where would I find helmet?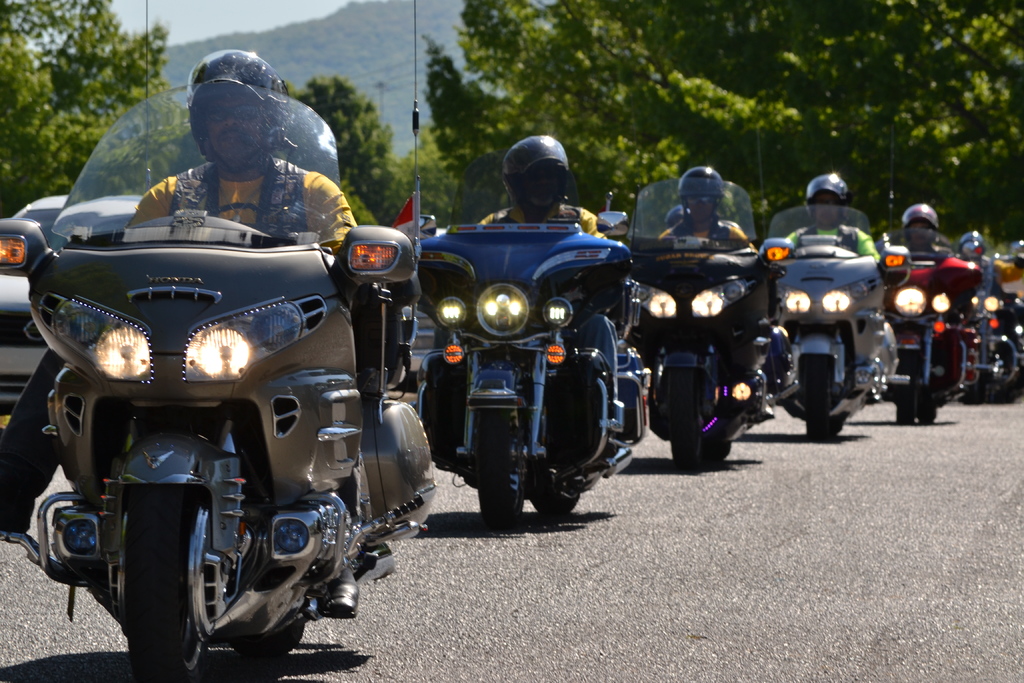
At x1=901 y1=199 x2=932 y2=245.
